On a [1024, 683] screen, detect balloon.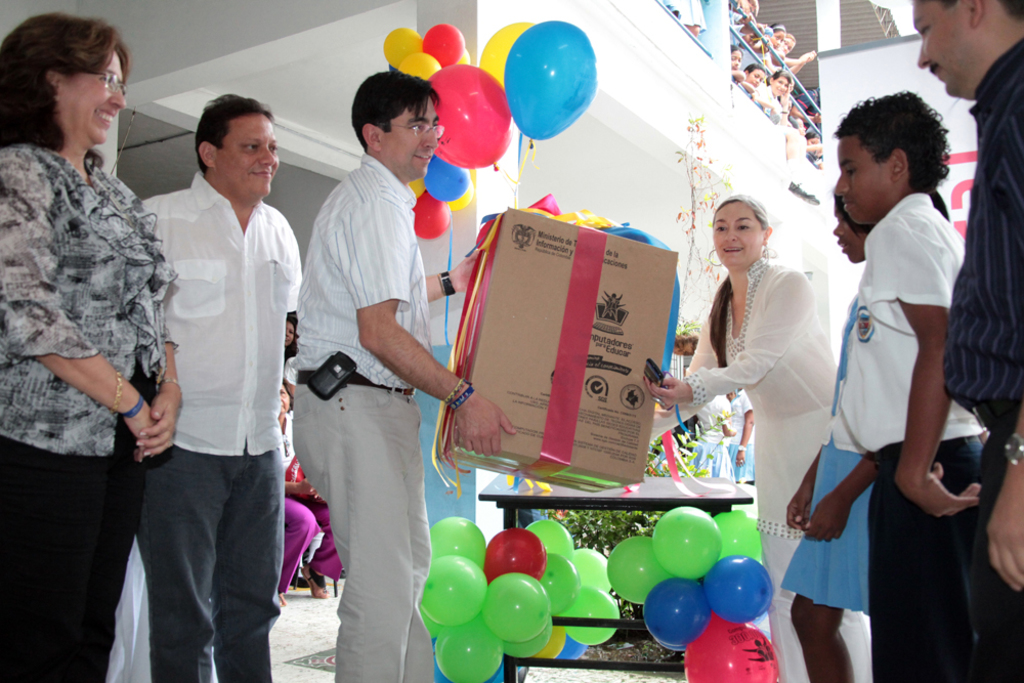
bbox=[413, 196, 449, 239].
